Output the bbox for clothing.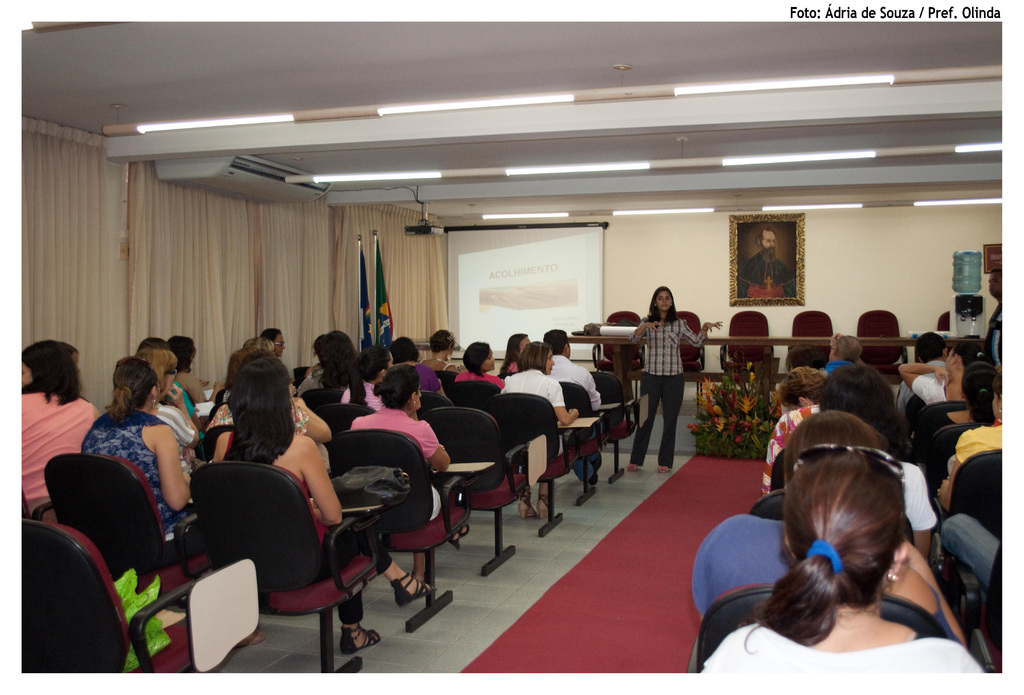
detection(734, 244, 793, 290).
